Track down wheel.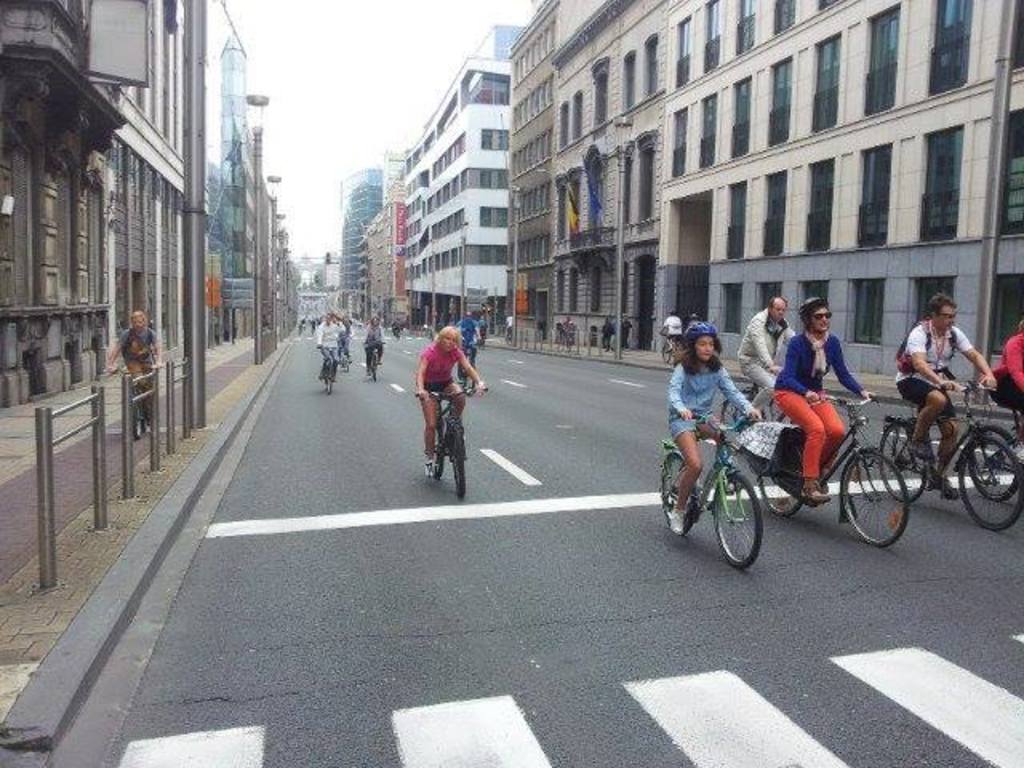
Tracked to [x1=874, y1=418, x2=928, y2=504].
